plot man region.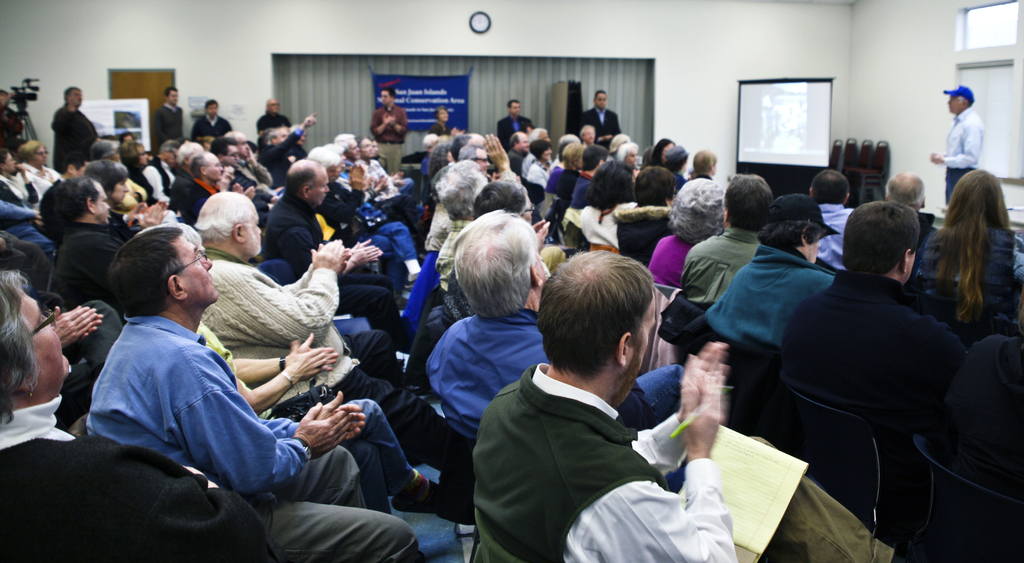
Plotted at 582,87,622,148.
